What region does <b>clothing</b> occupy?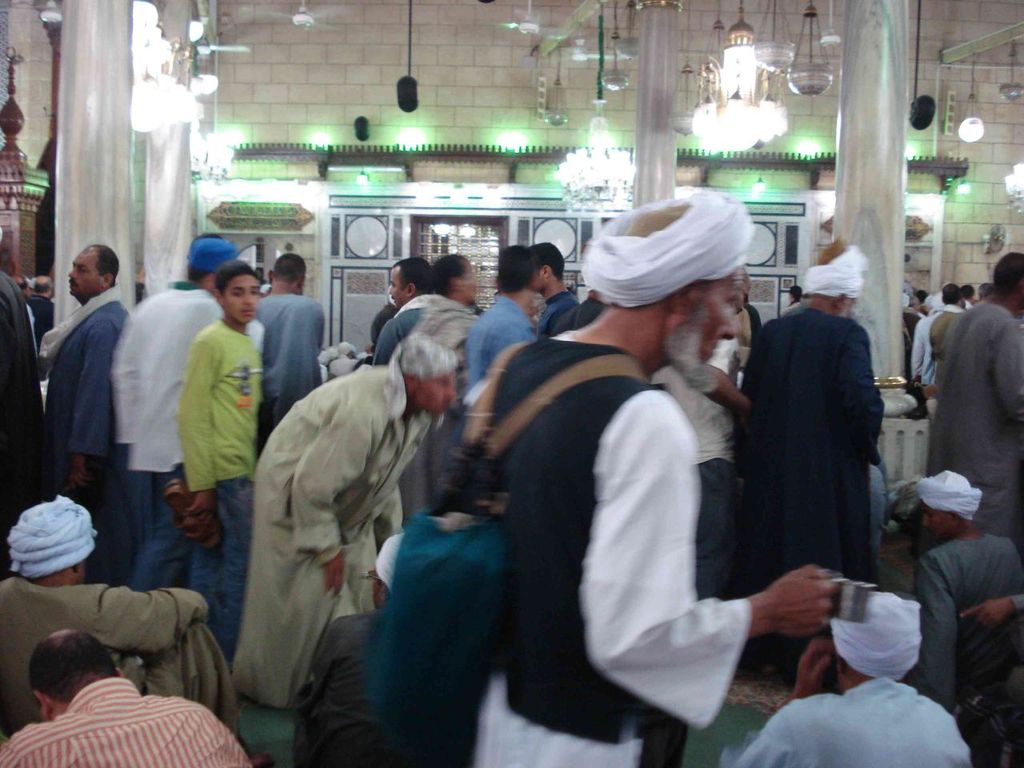
x1=762, y1=662, x2=954, y2=766.
